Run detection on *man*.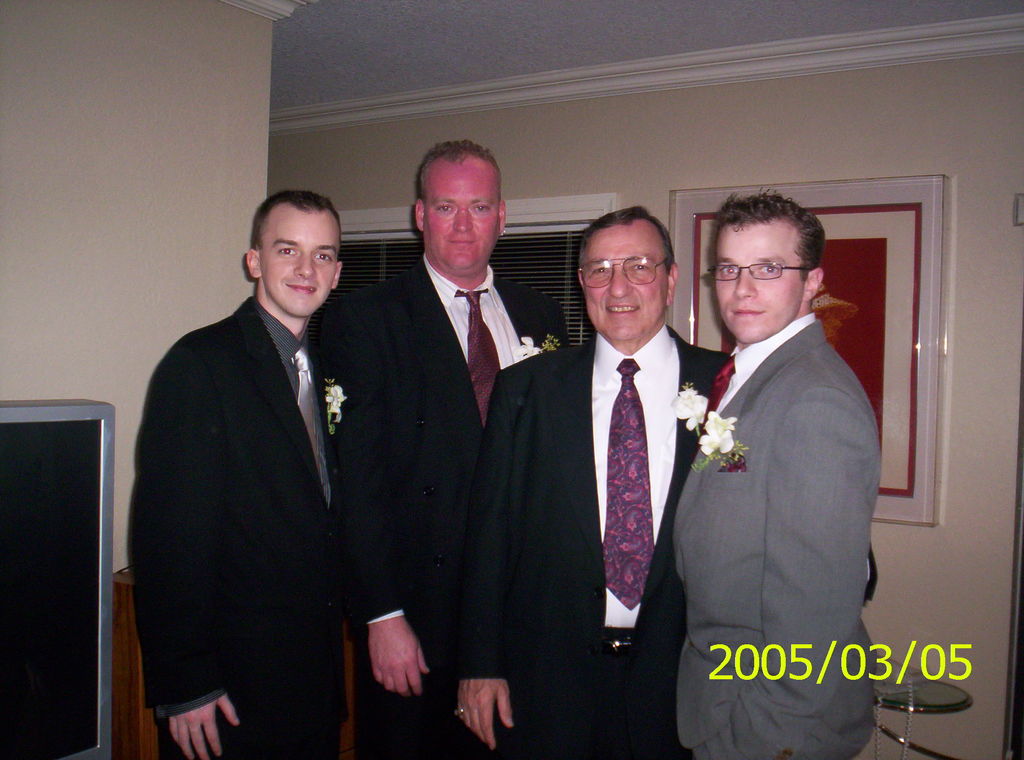
Result: 125,187,376,758.
